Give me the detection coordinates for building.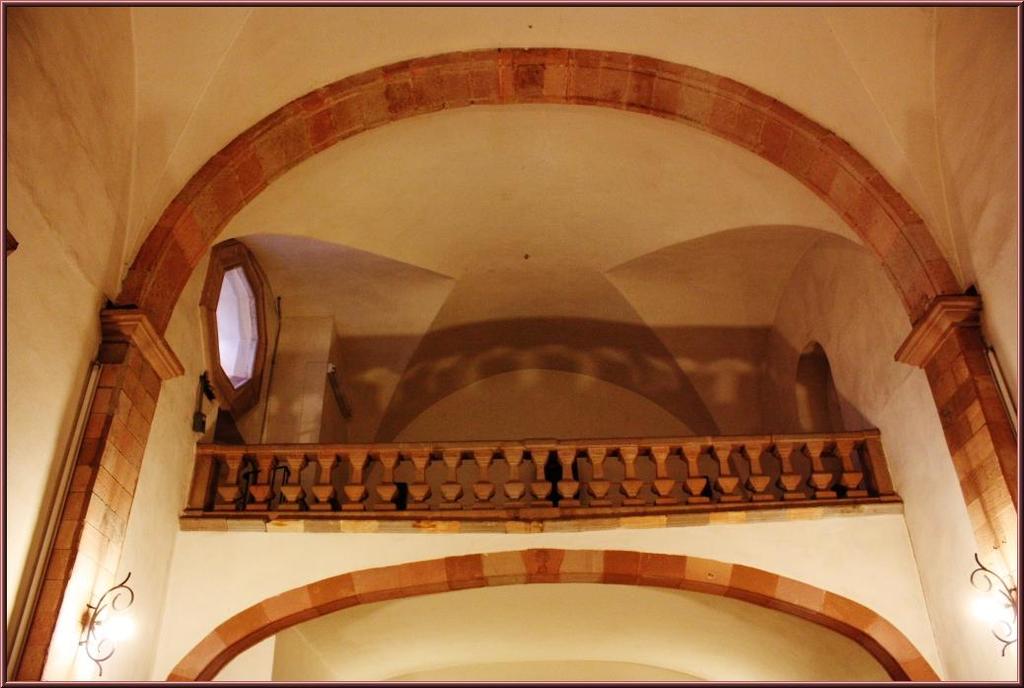
x1=7, y1=2, x2=1020, y2=682.
